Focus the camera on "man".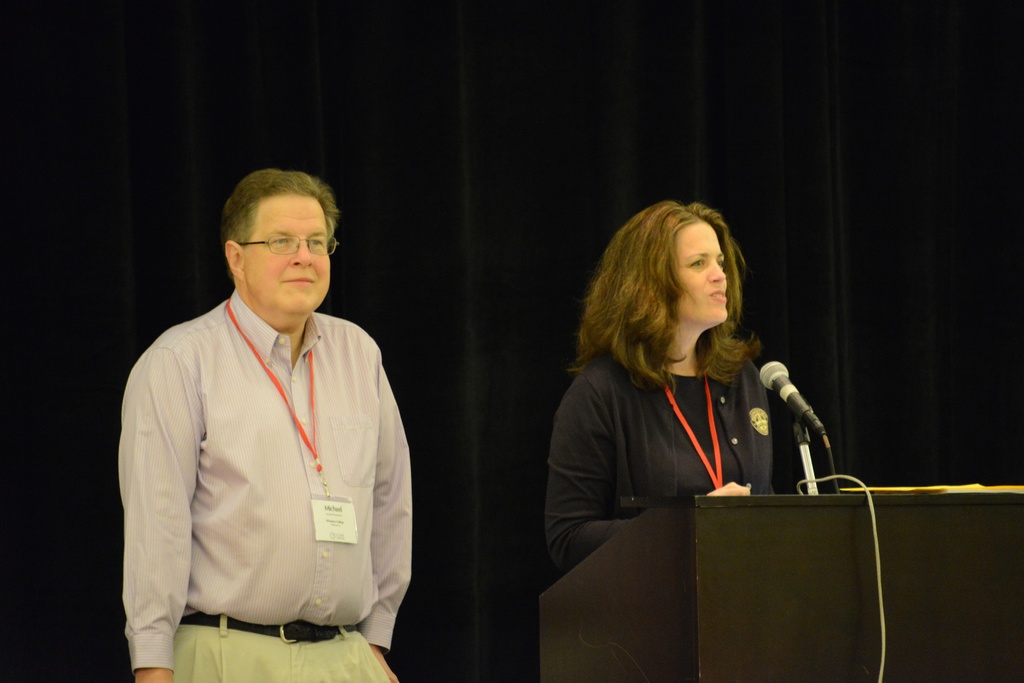
Focus region: bbox=[116, 152, 416, 676].
